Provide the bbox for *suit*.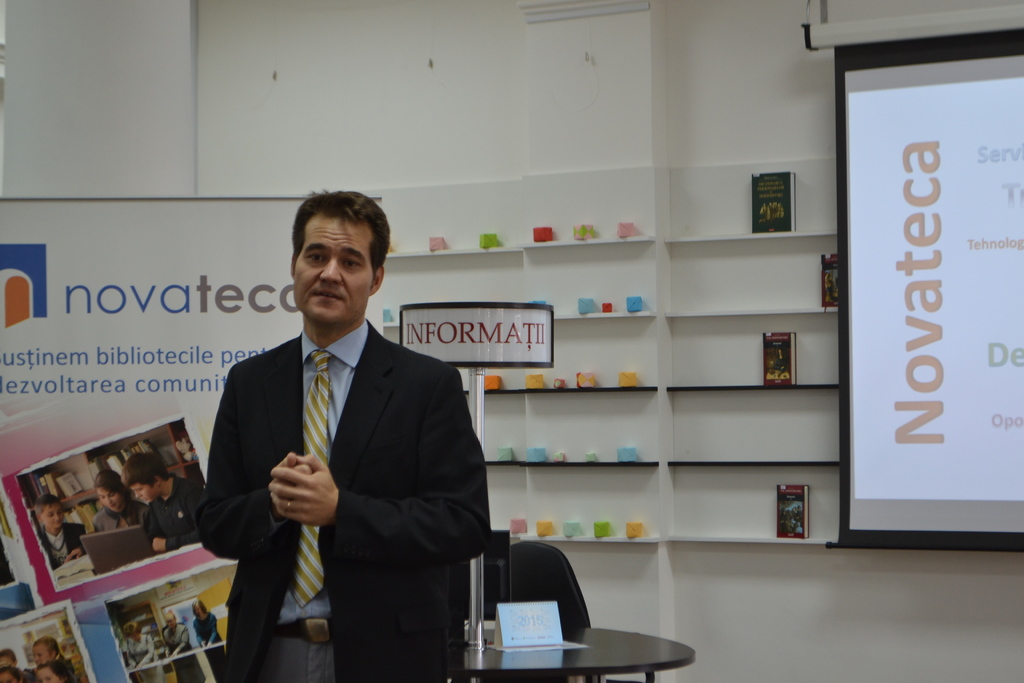
locate(199, 240, 450, 643).
